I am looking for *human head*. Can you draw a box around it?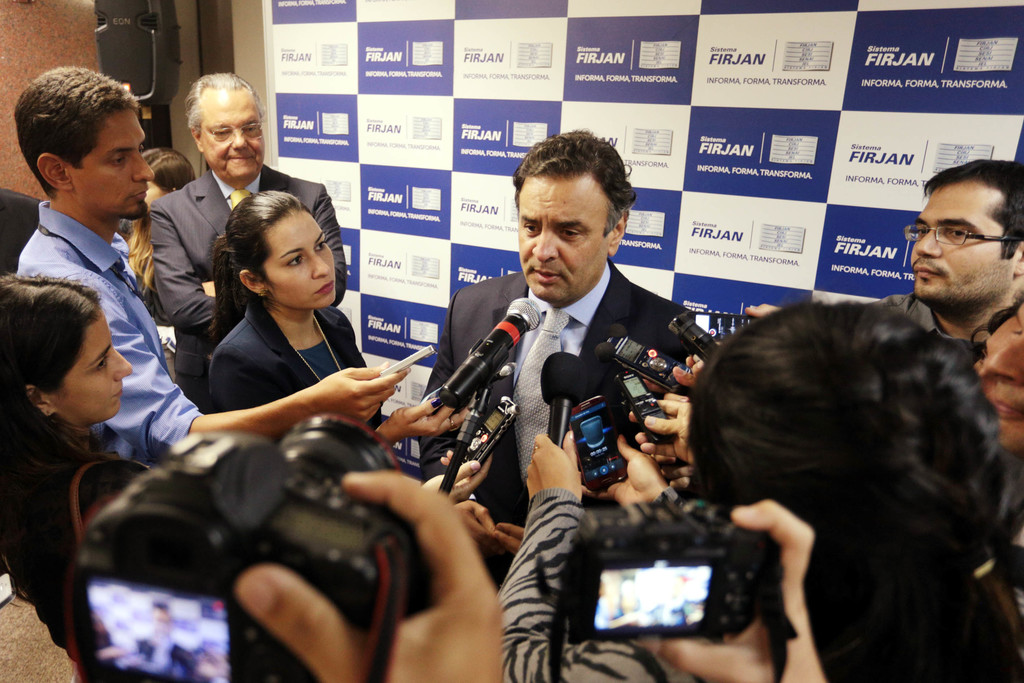
Sure, the bounding box is {"x1": 513, "y1": 126, "x2": 648, "y2": 311}.
